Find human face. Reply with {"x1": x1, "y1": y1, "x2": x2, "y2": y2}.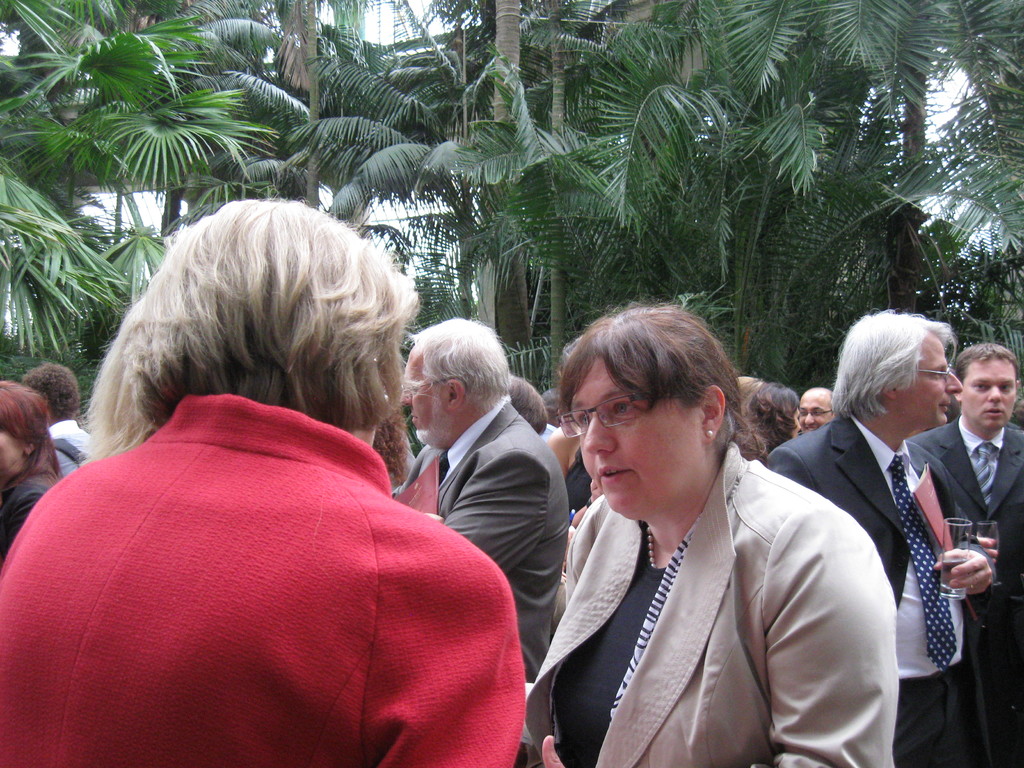
{"x1": 963, "y1": 352, "x2": 1015, "y2": 431}.
